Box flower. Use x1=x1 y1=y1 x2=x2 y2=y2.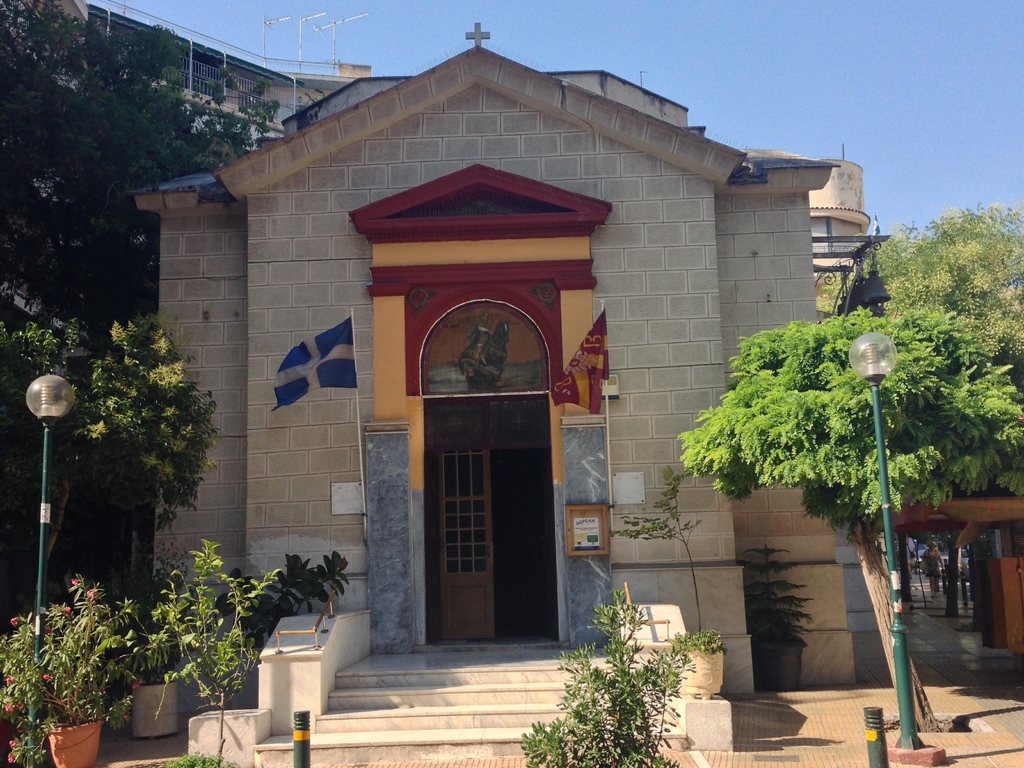
x1=6 y1=674 x2=19 y2=684.
